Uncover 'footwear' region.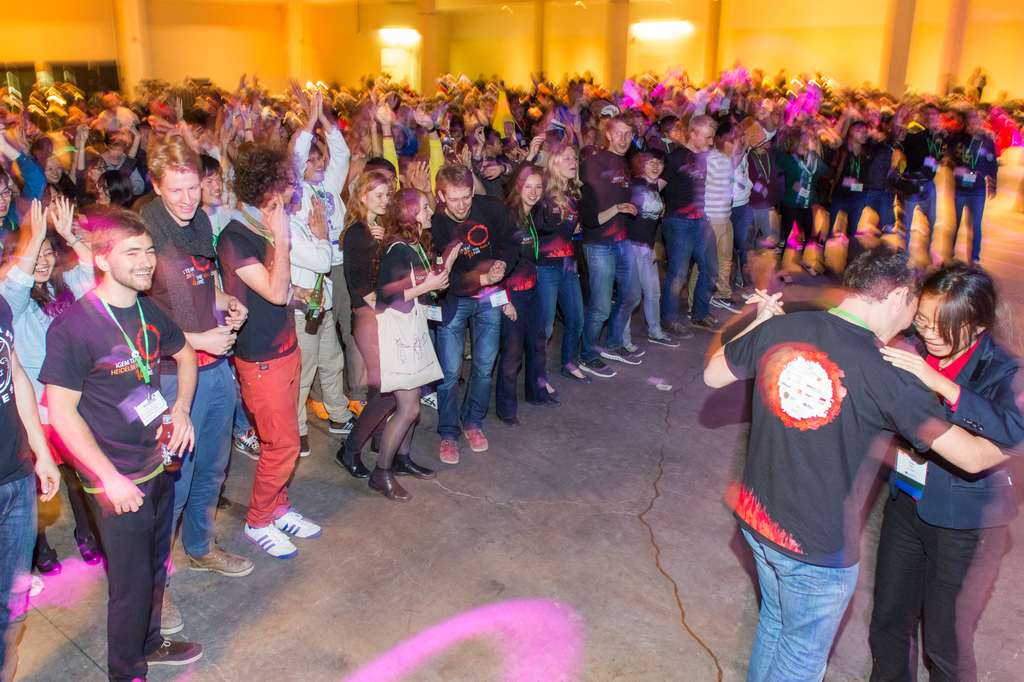
Uncovered: 163/591/181/634.
